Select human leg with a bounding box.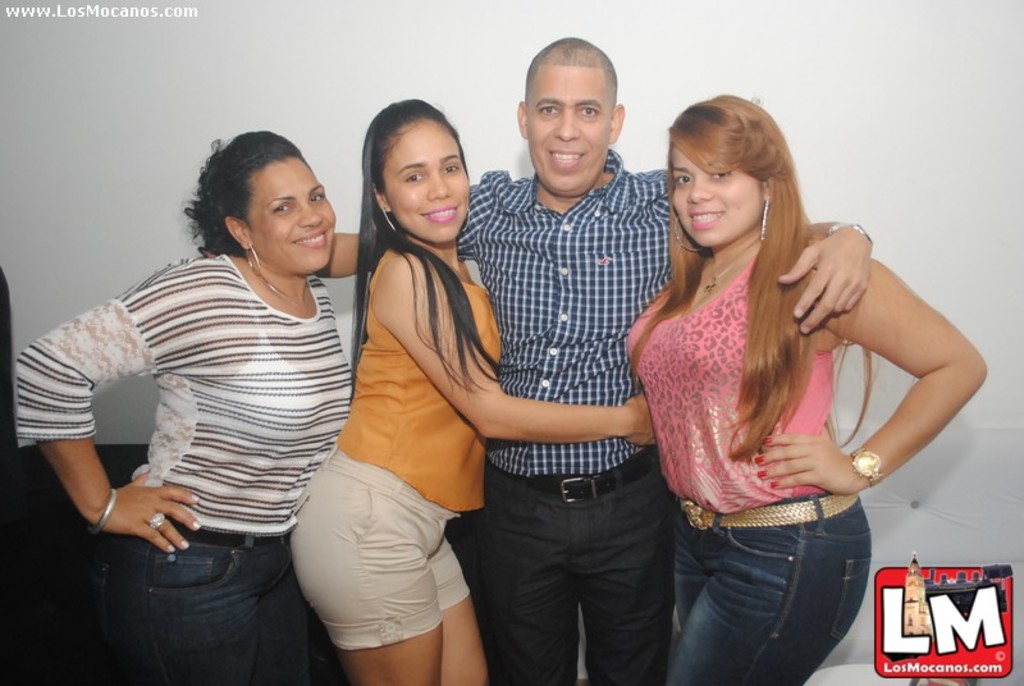
[x1=424, y1=536, x2=489, y2=685].
